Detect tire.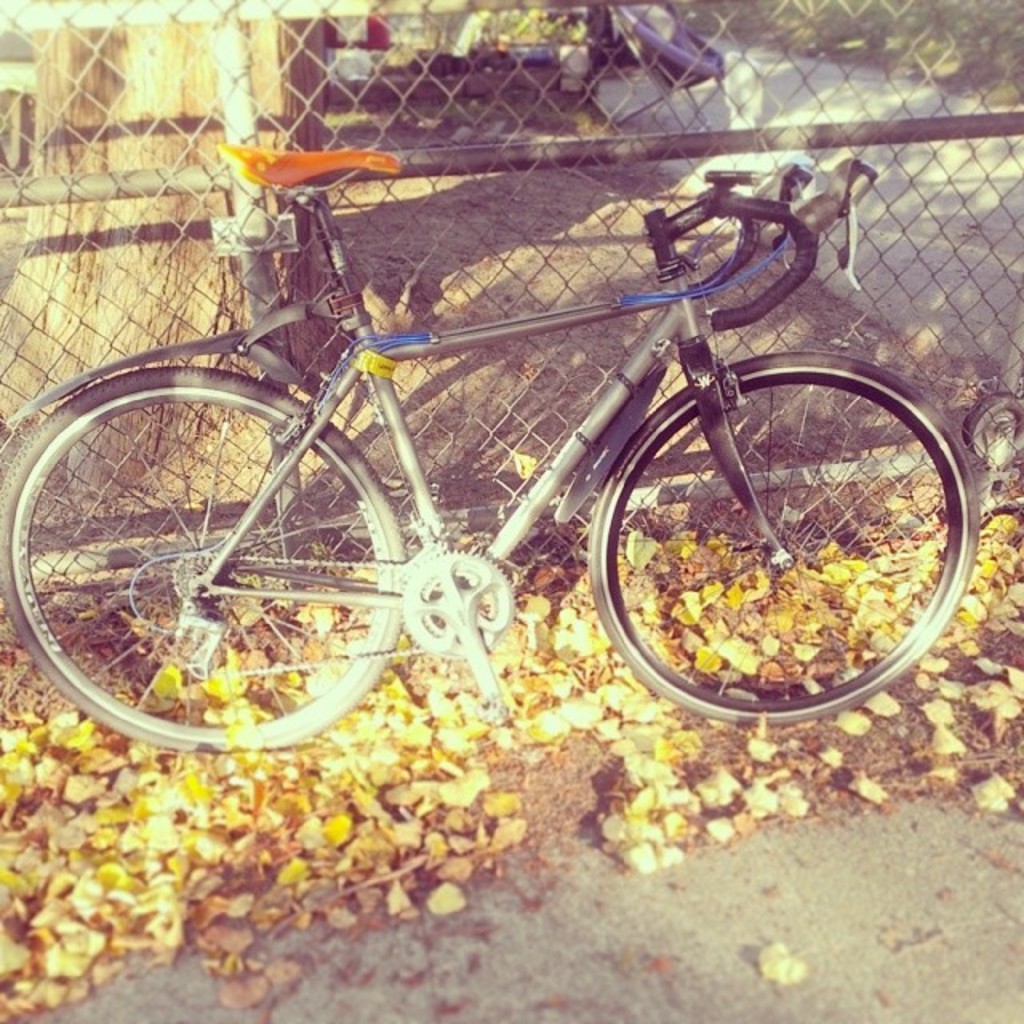
Detected at detection(595, 352, 973, 734).
